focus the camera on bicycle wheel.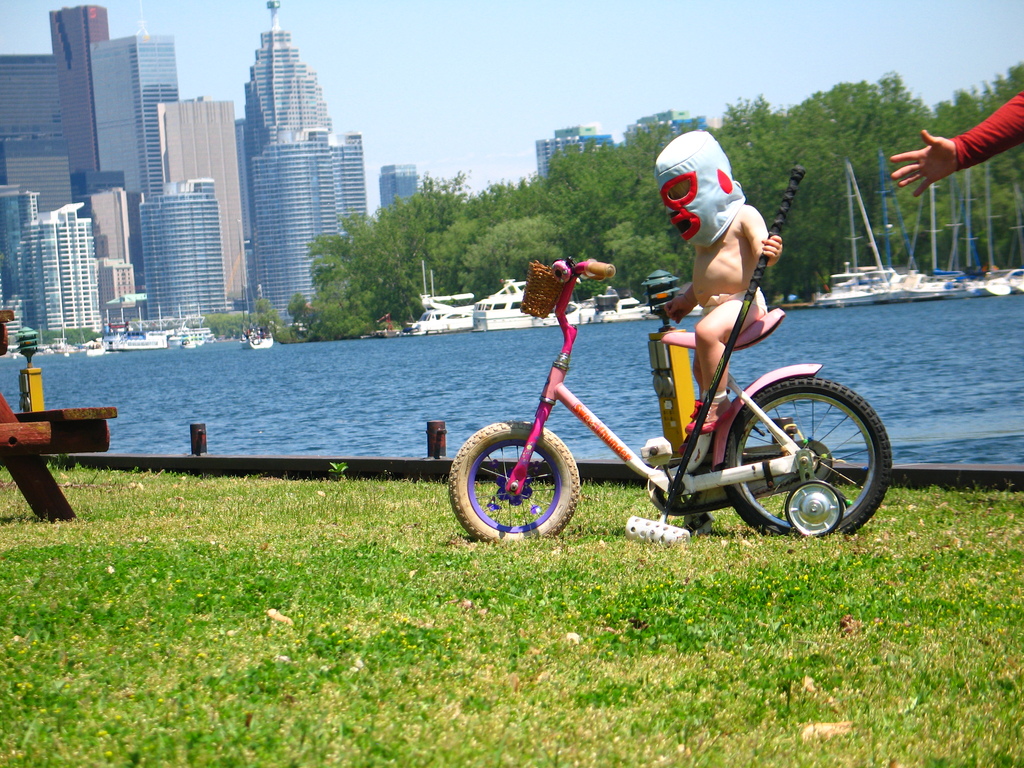
Focus region: left=445, top=417, right=583, bottom=549.
